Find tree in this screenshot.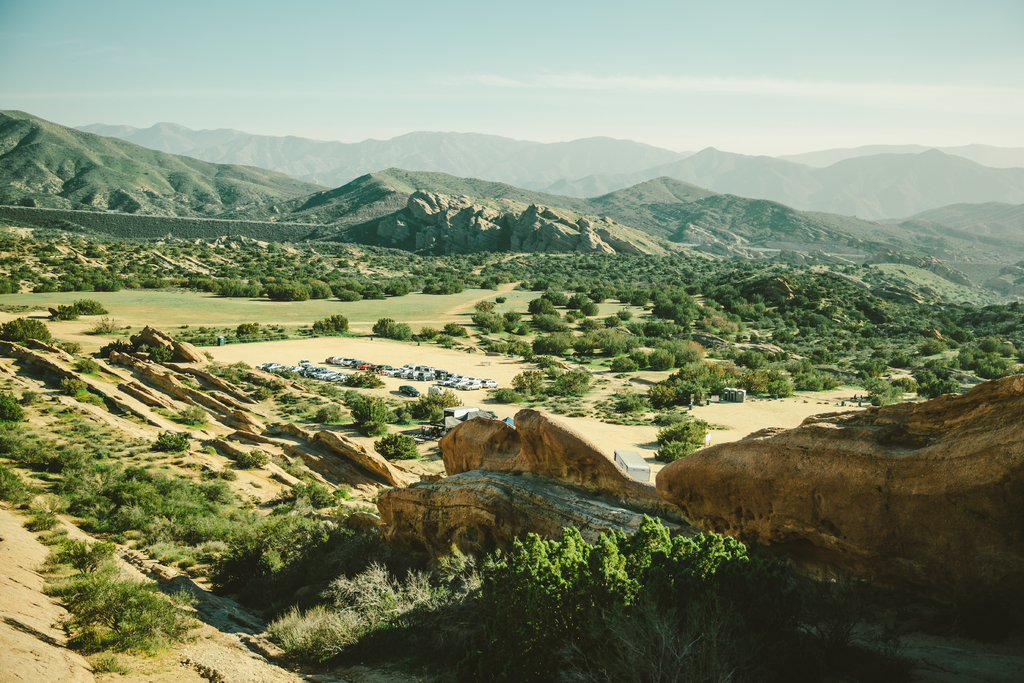
The bounding box for tree is 643/370/702/409.
